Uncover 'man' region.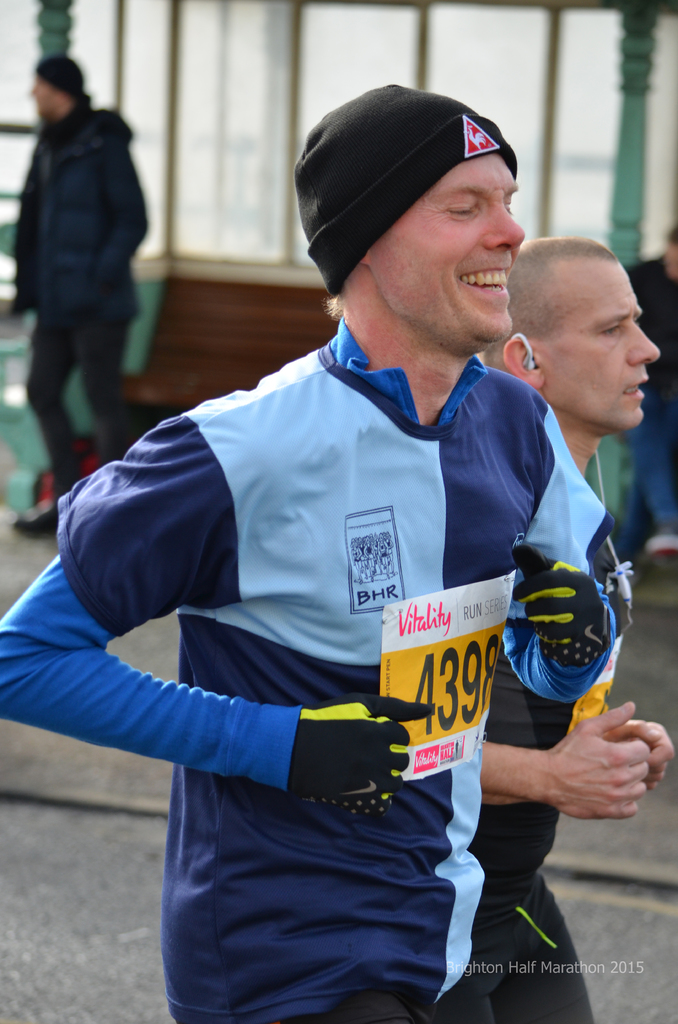
Uncovered: (x1=423, y1=237, x2=657, y2=1023).
